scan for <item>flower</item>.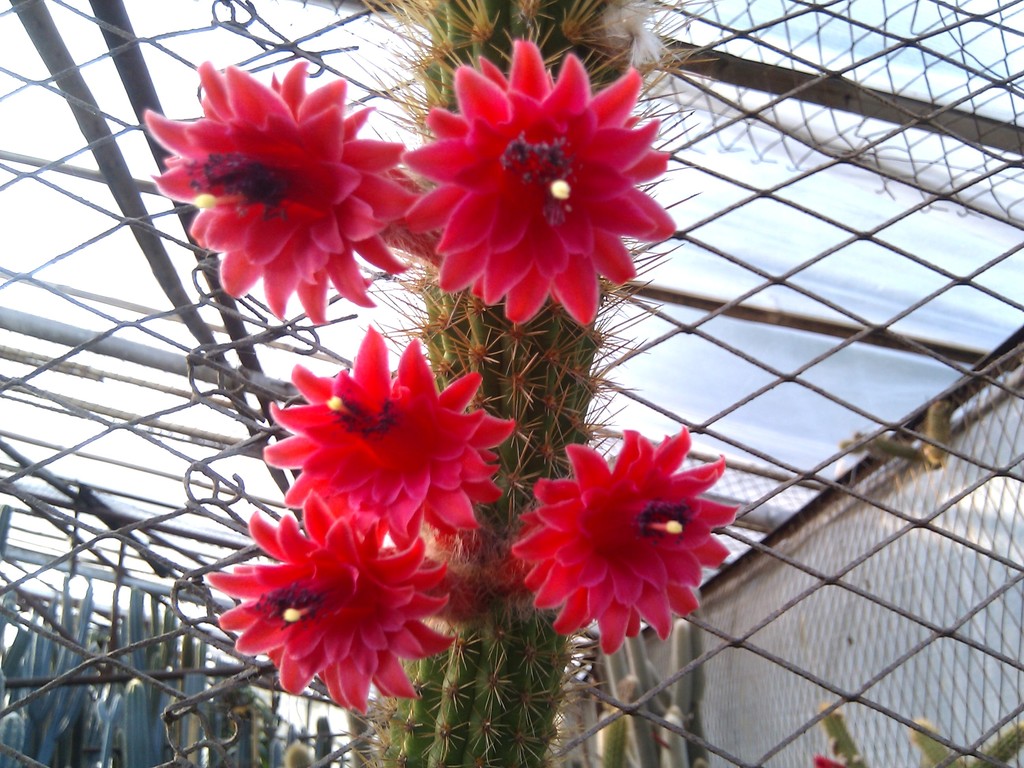
Scan result: {"x1": 259, "y1": 331, "x2": 511, "y2": 556}.
